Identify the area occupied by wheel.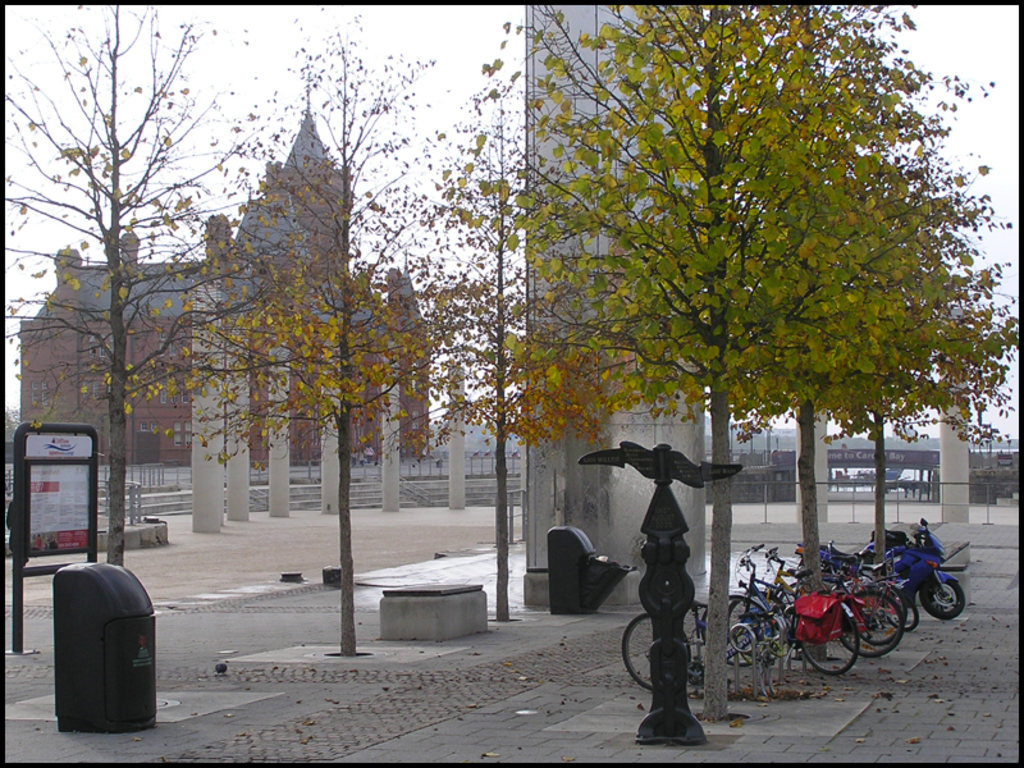
Area: box(820, 564, 854, 580).
